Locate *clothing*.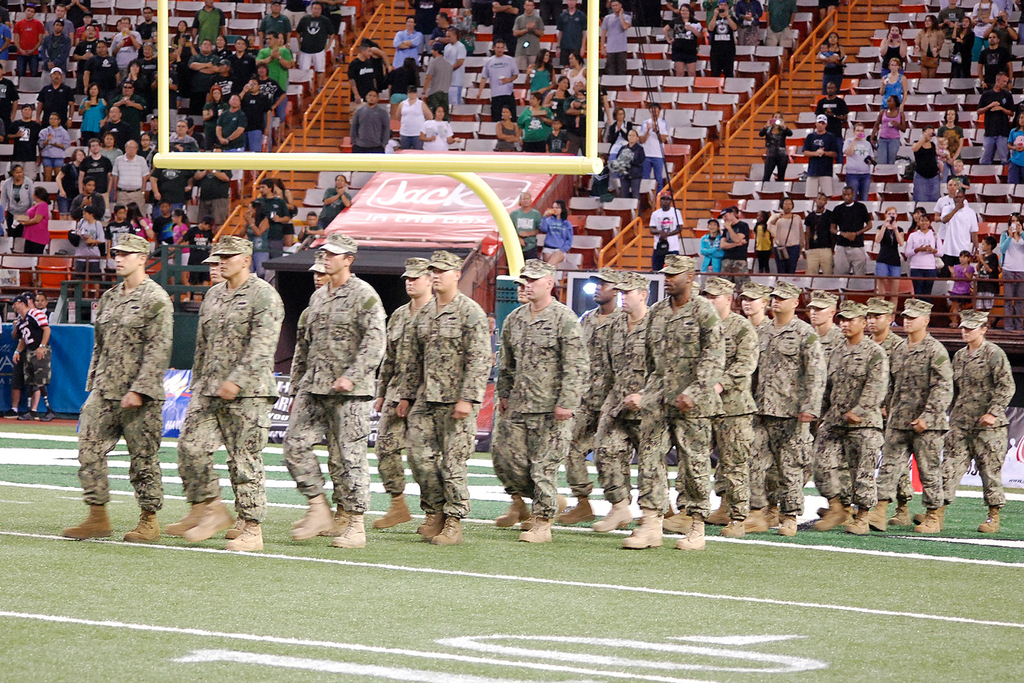
Bounding box: 610, 120, 637, 144.
